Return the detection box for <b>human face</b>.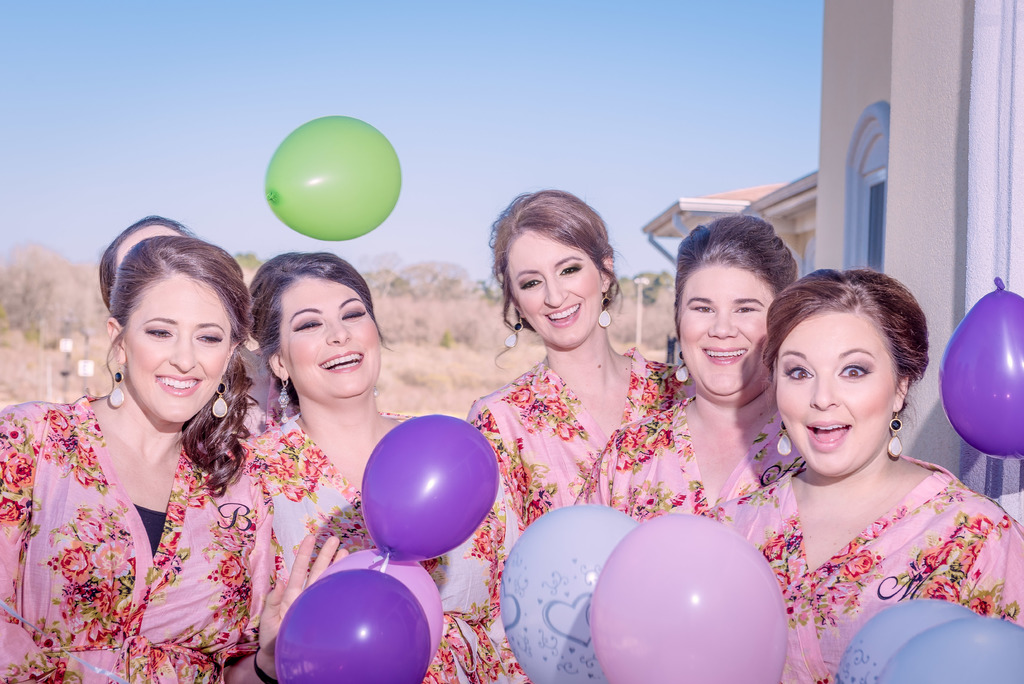
<box>503,227,603,351</box>.
